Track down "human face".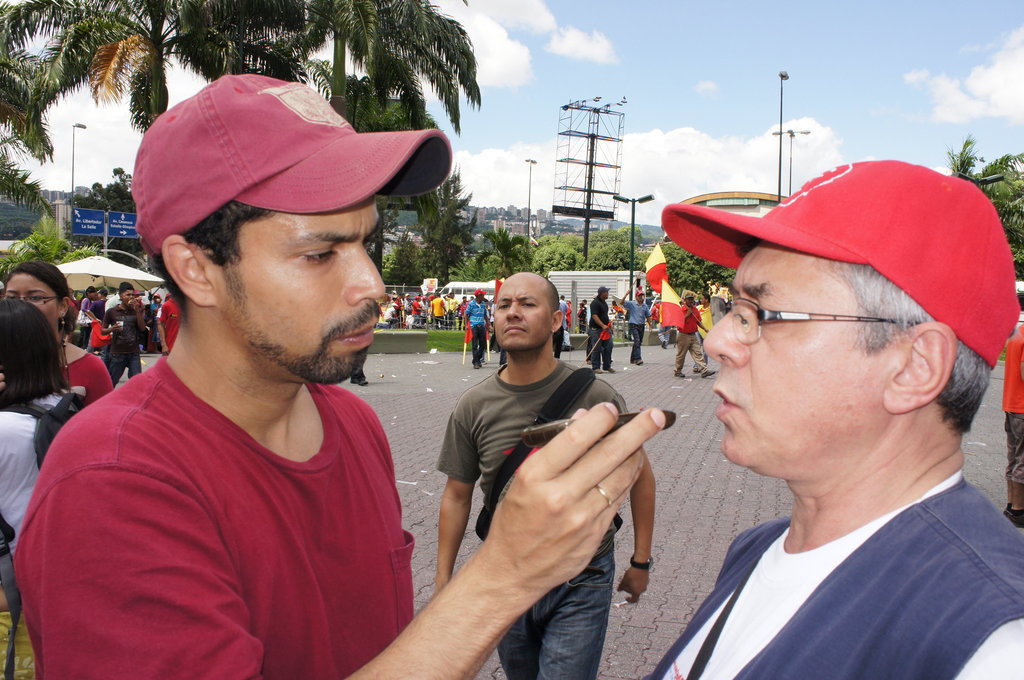
Tracked to left=699, top=295, right=707, bottom=305.
